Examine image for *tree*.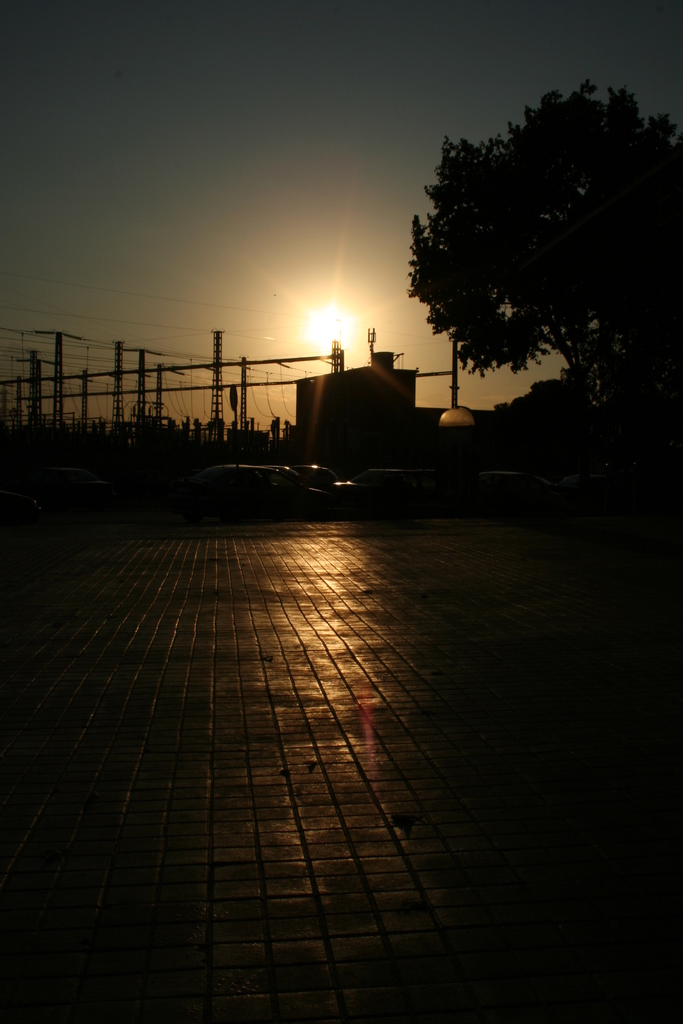
Examination result: {"x1": 391, "y1": 68, "x2": 652, "y2": 453}.
